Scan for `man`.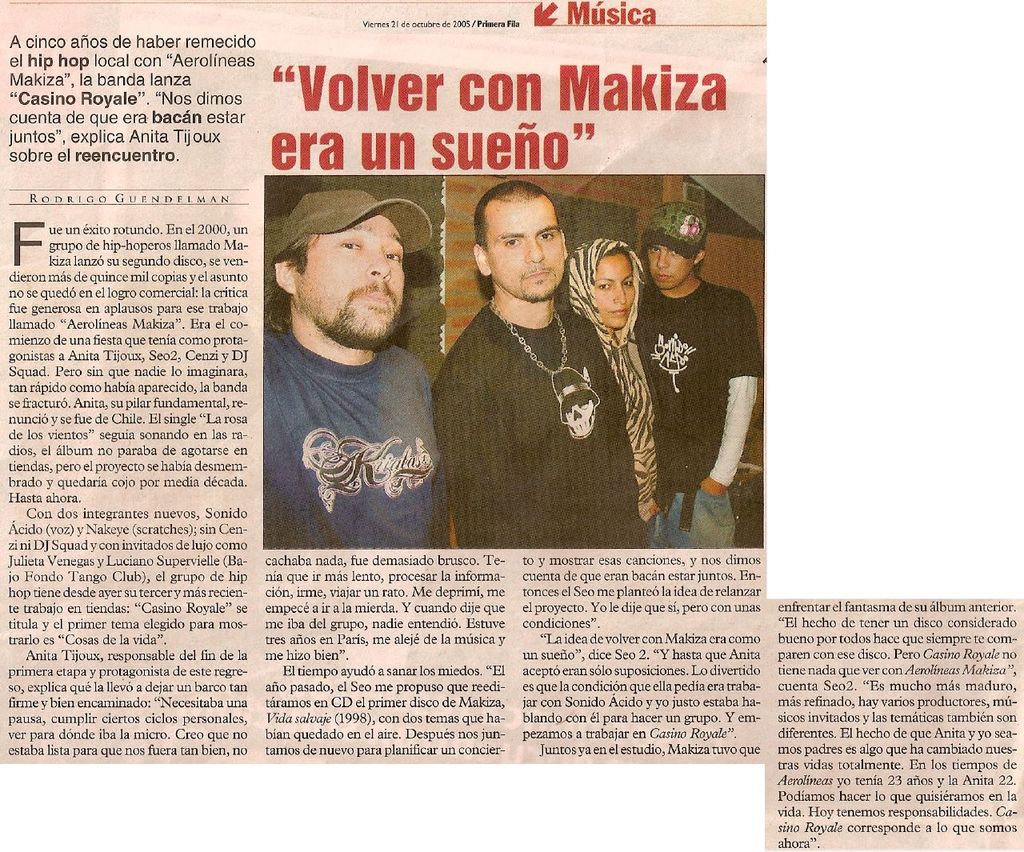
Scan result: [633,199,766,550].
